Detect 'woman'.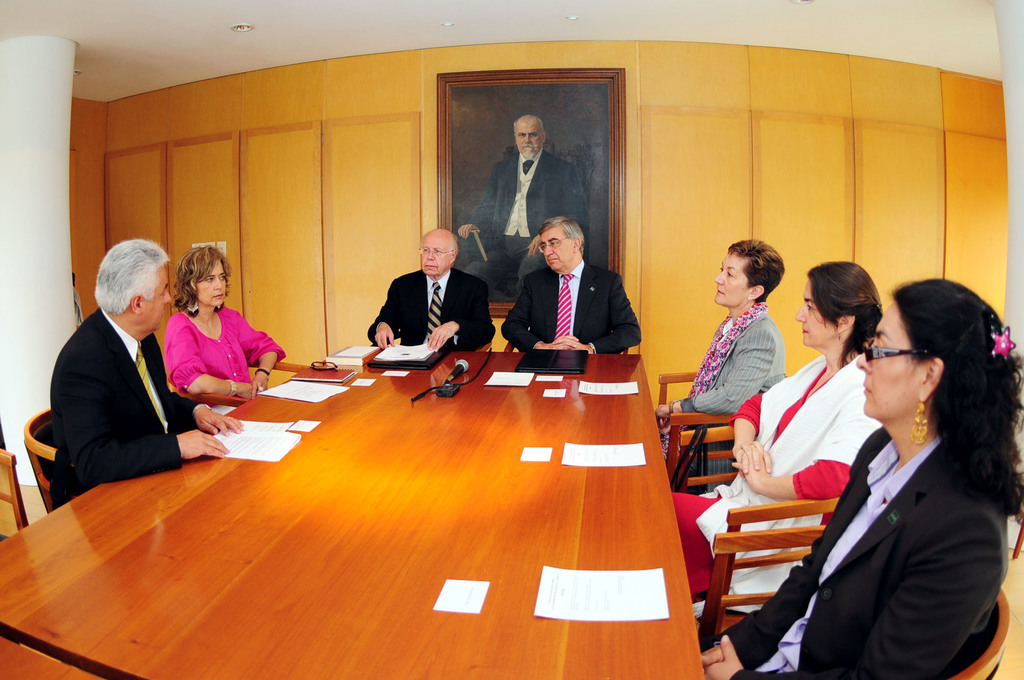
Detected at crop(160, 242, 289, 418).
